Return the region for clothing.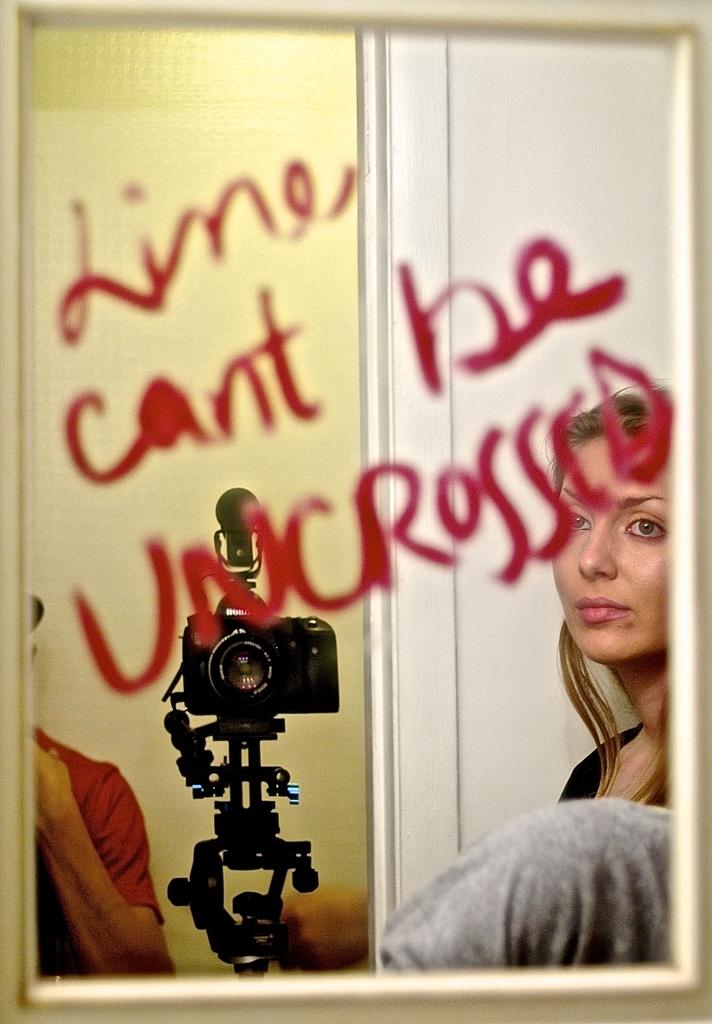
558 727 643 803.
